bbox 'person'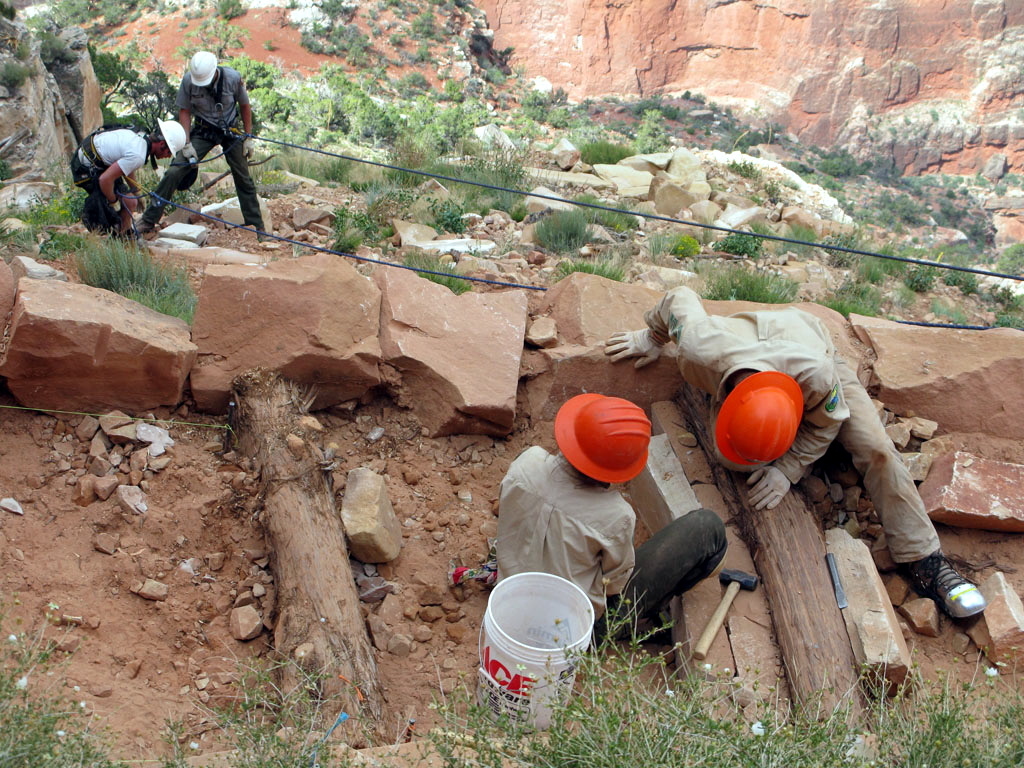
(67,115,187,240)
